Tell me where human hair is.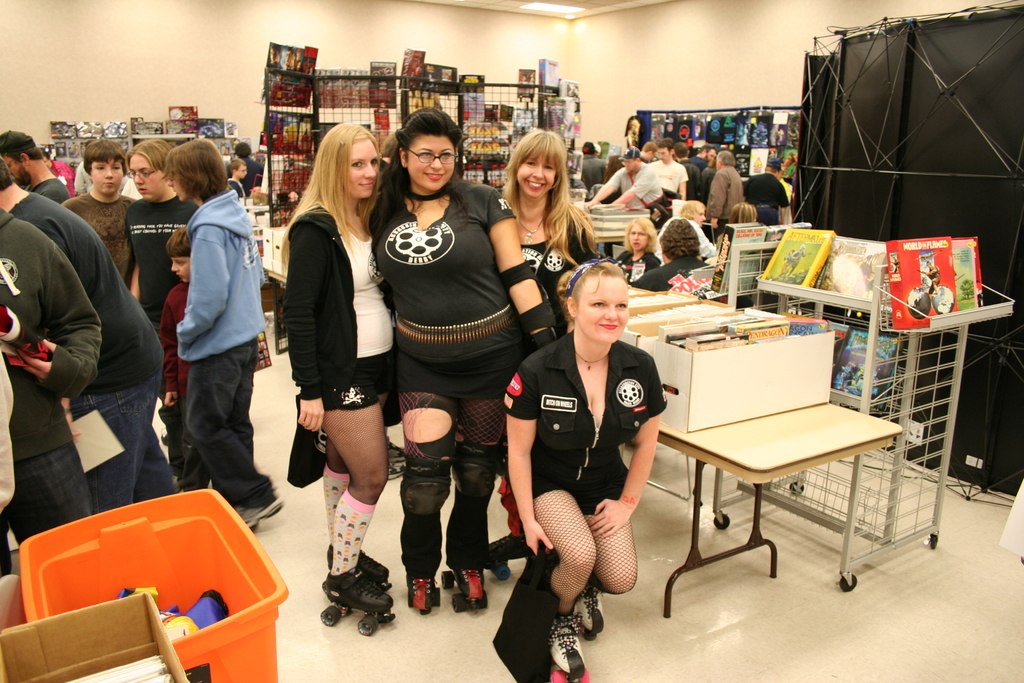
human hair is at BBox(363, 110, 469, 231).
